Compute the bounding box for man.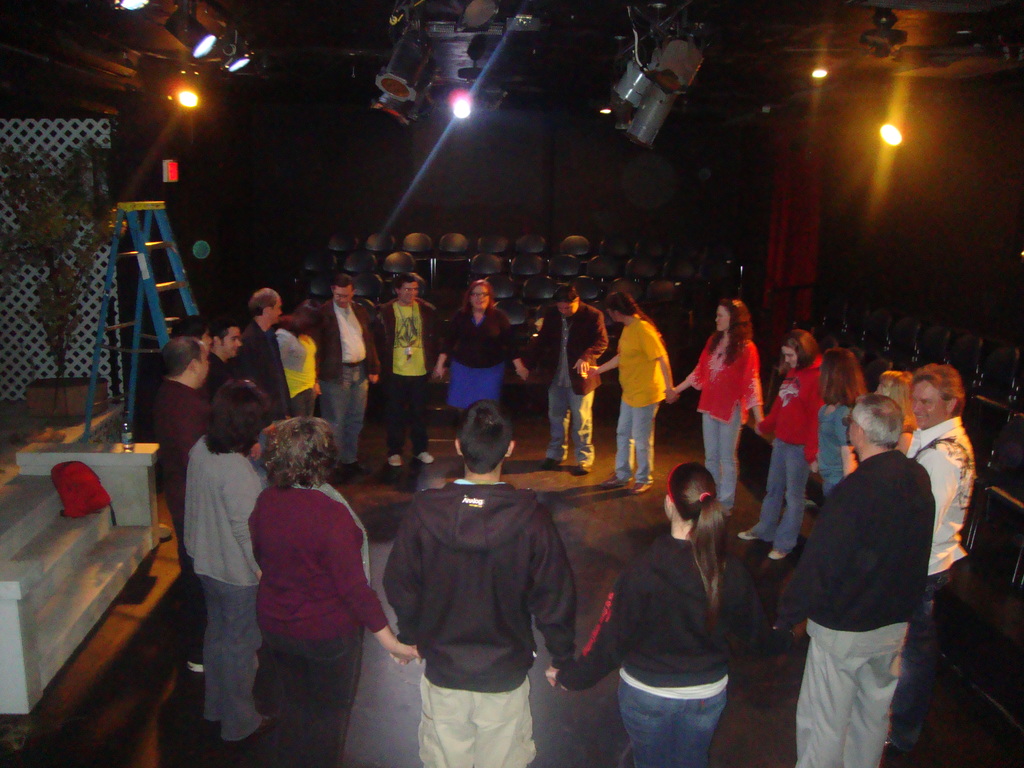
<bbox>241, 282, 291, 419</bbox>.
